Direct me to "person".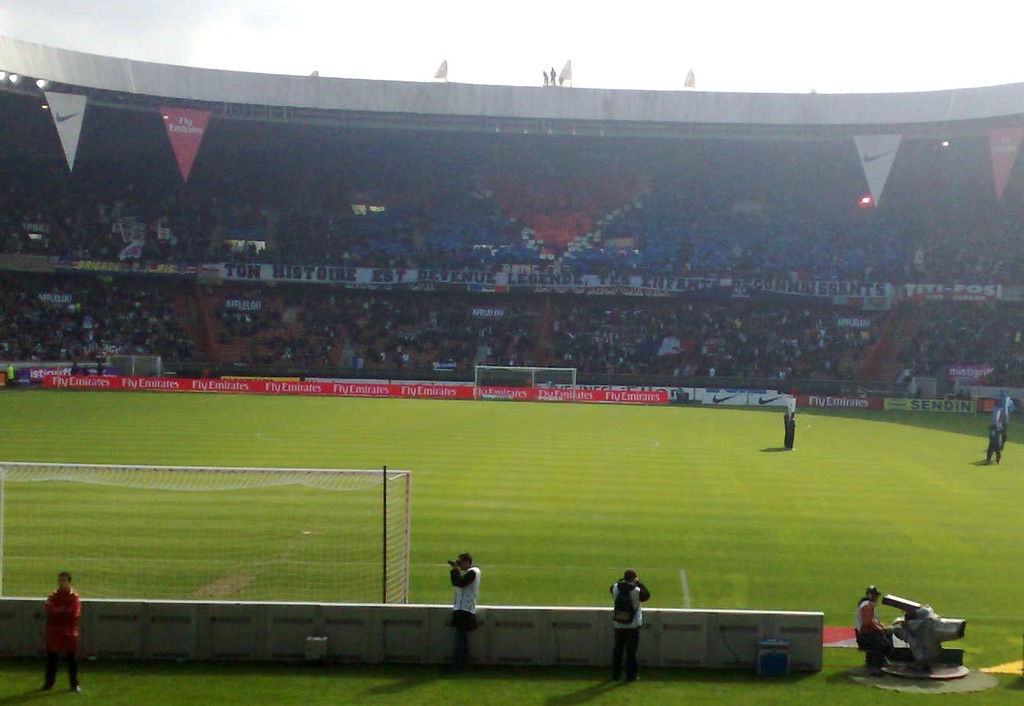
Direction: rect(607, 568, 651, 682).
